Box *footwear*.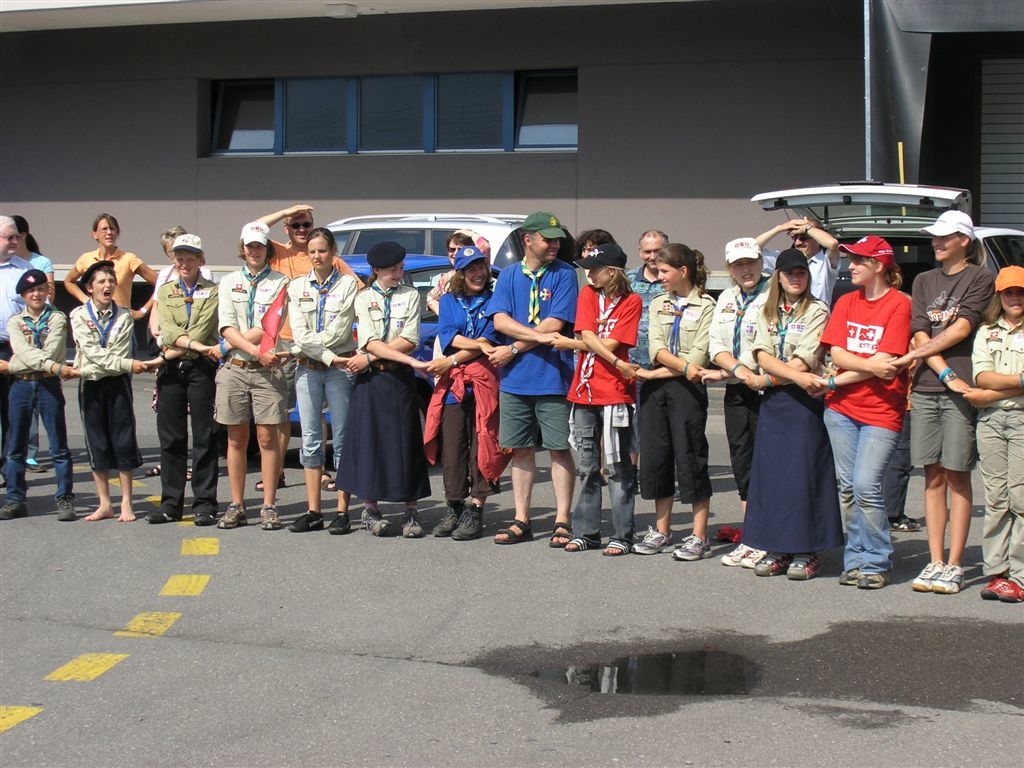
[491, 517, 536, 548].
